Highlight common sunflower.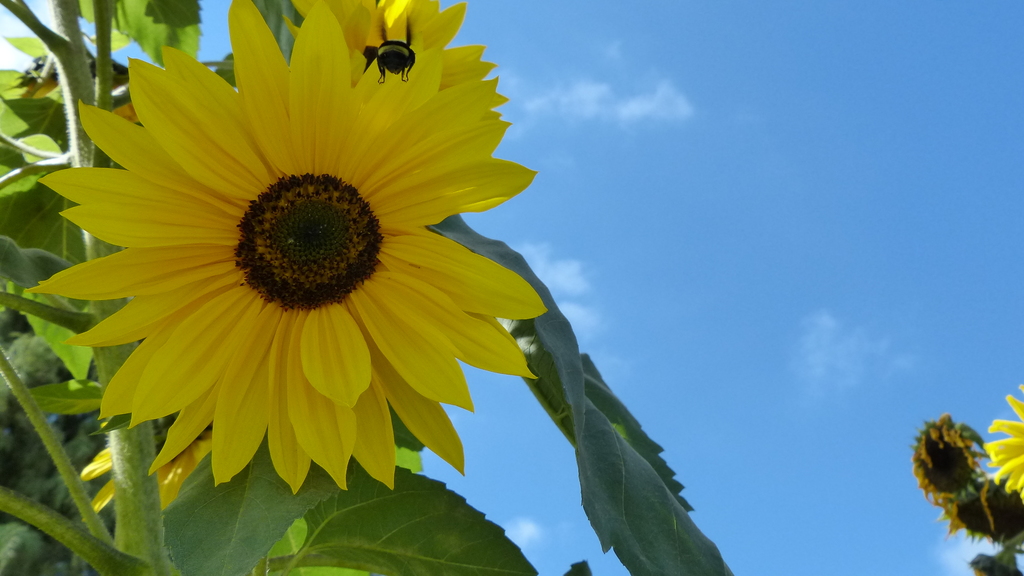
Highlighted region: (994,390,1023,511).
